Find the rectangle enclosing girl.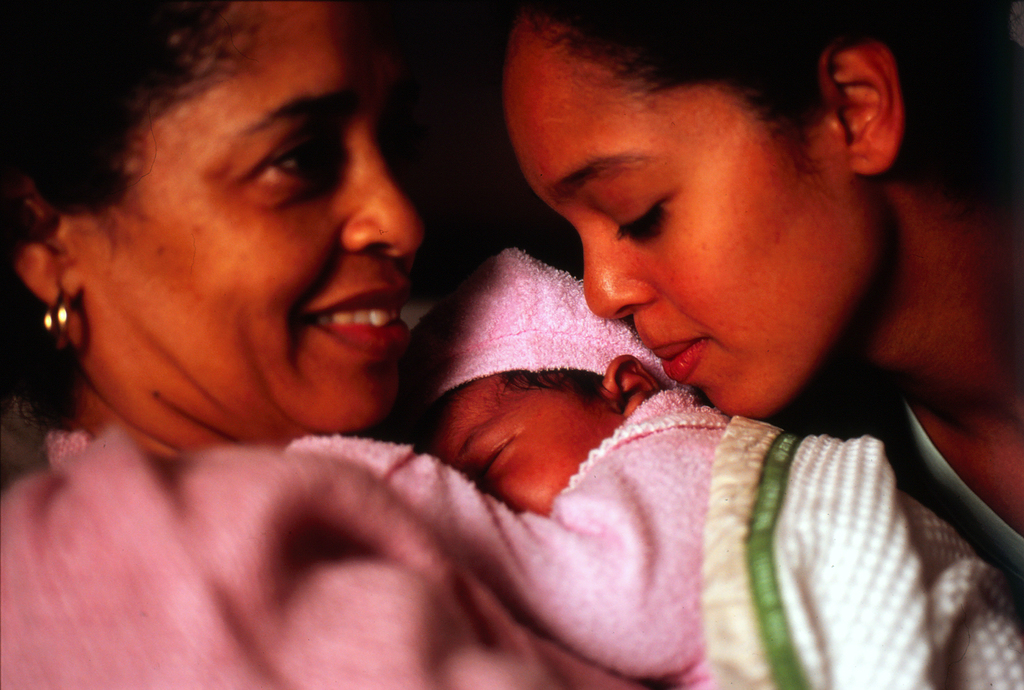
locate(502, 0, 1023, 602).
